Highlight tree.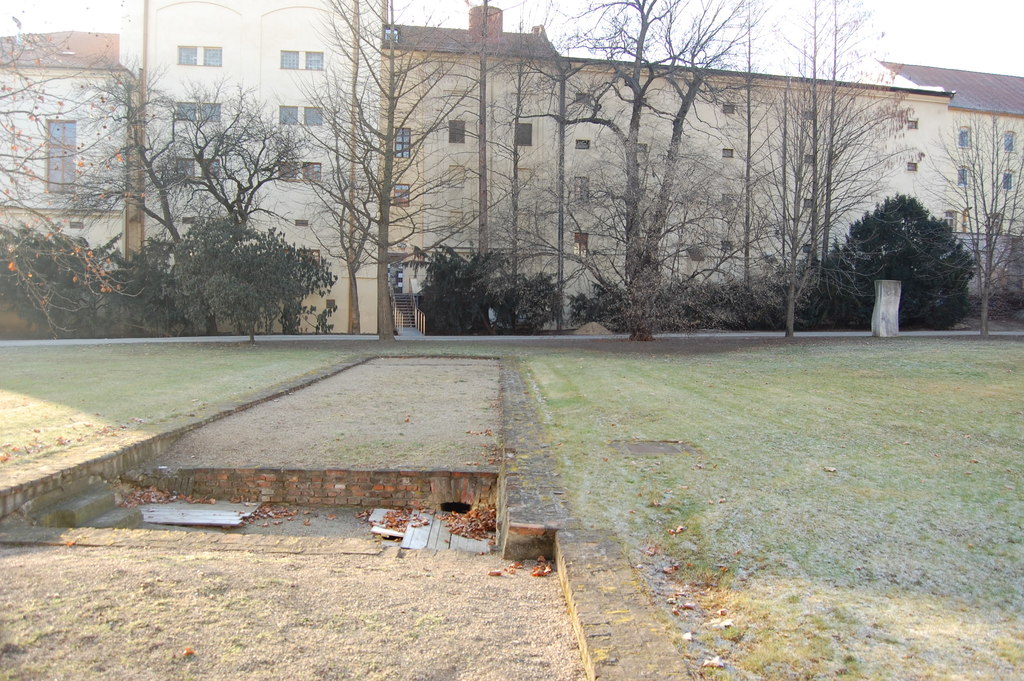
Highlighted region: <bbox>819, 194, 980, 333</bbox>.
